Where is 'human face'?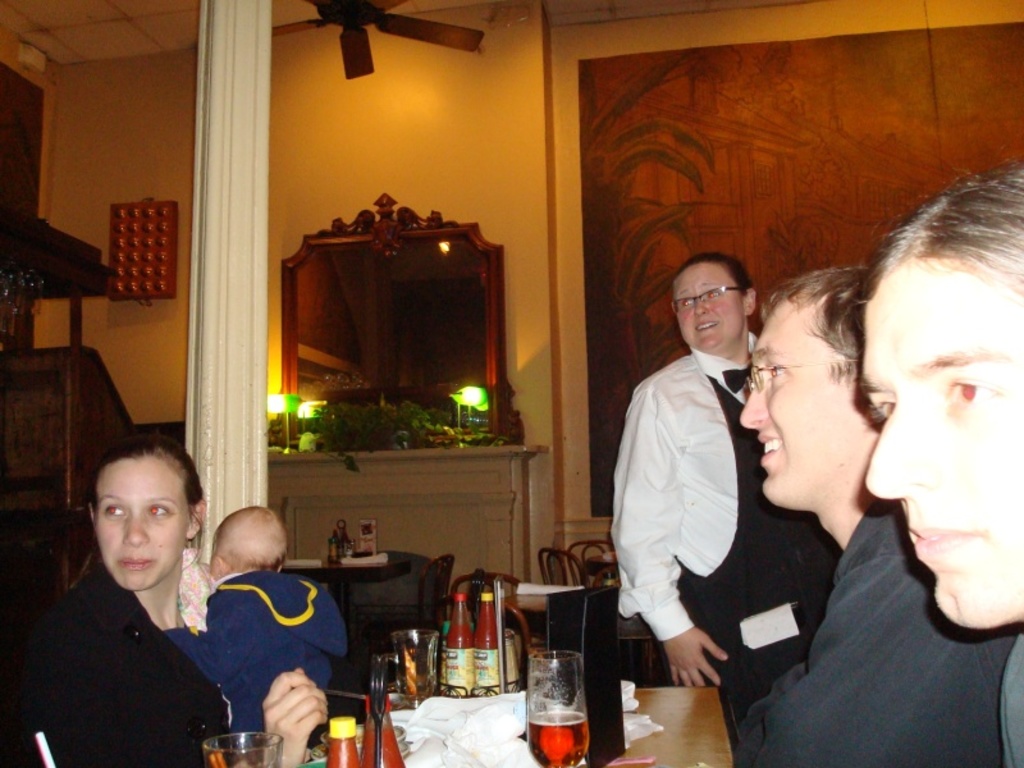
crop(740, 328, 833, 498).
